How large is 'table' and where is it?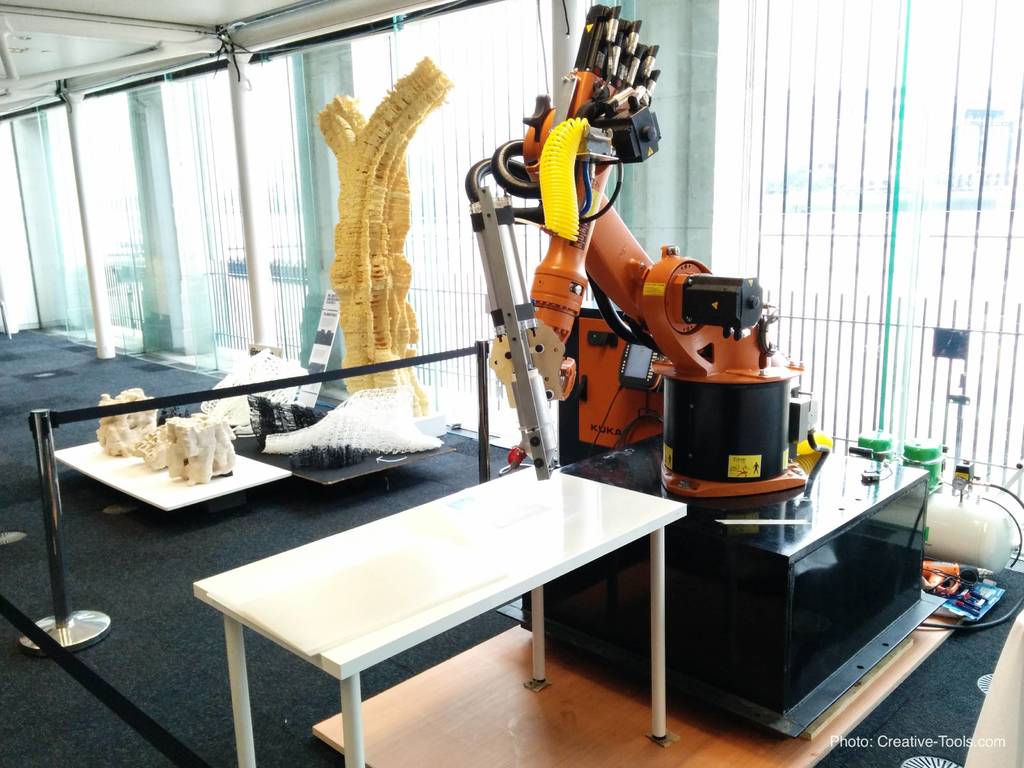
Bounding box: <box>195,443,714,756</box>.
